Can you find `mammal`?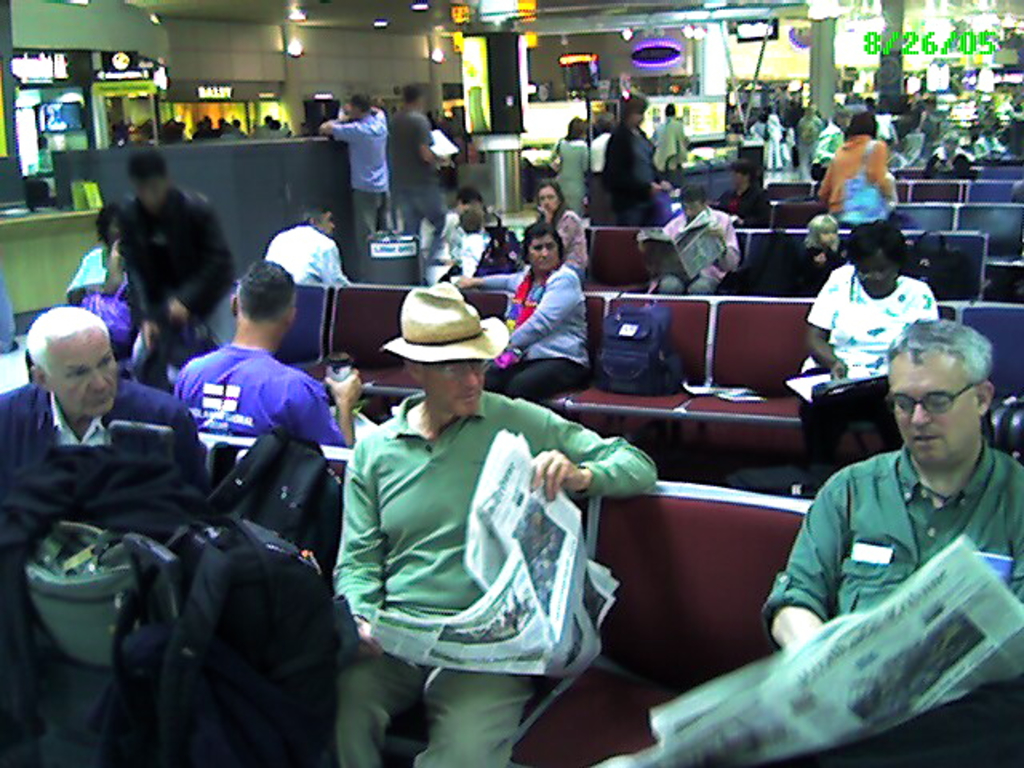
Yes, bounding box: rect(480, 222, 589, 406).
